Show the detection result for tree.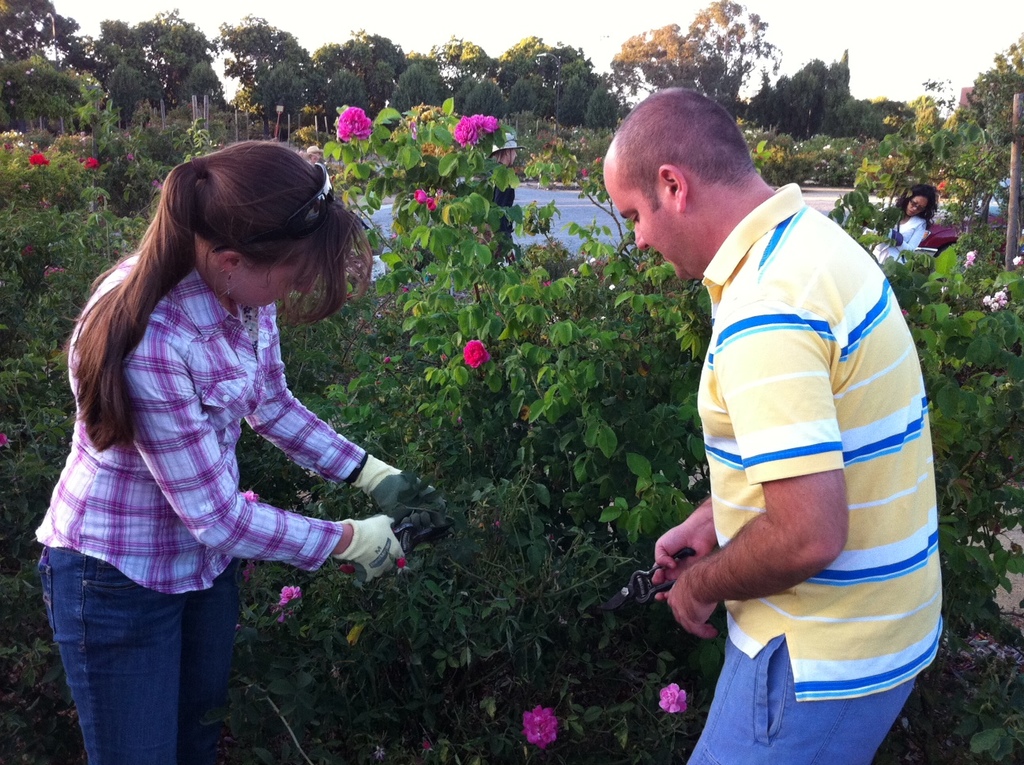
132 4 208 122.
